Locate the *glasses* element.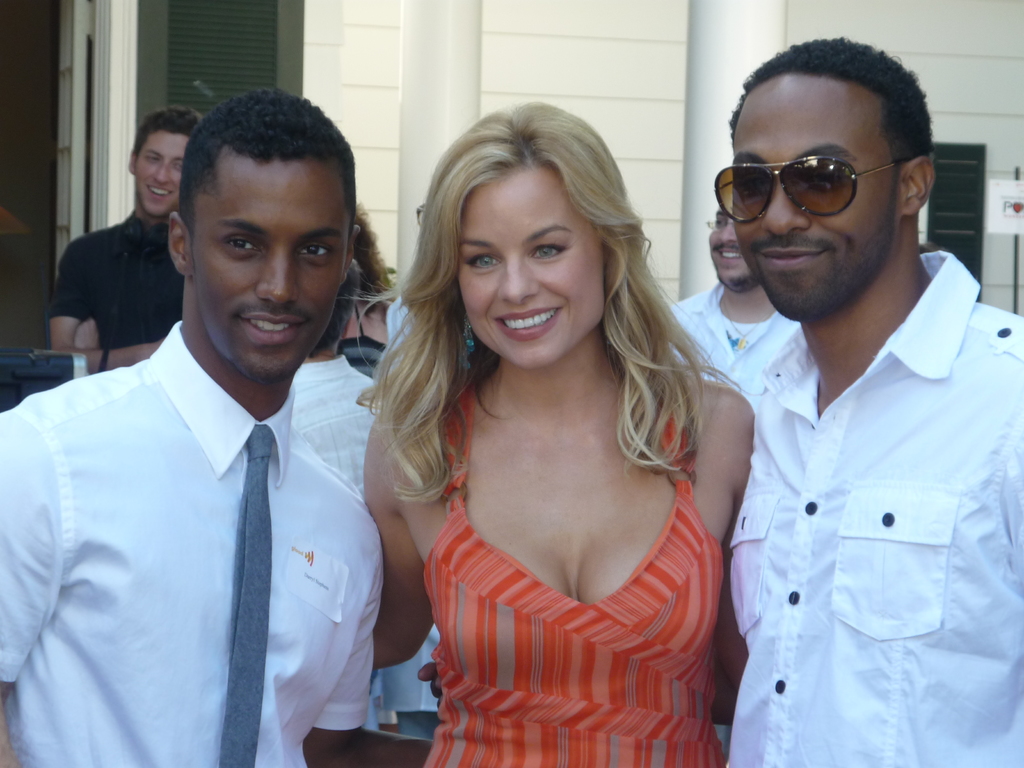
Element bbox: (705, 214, 734, 232).
